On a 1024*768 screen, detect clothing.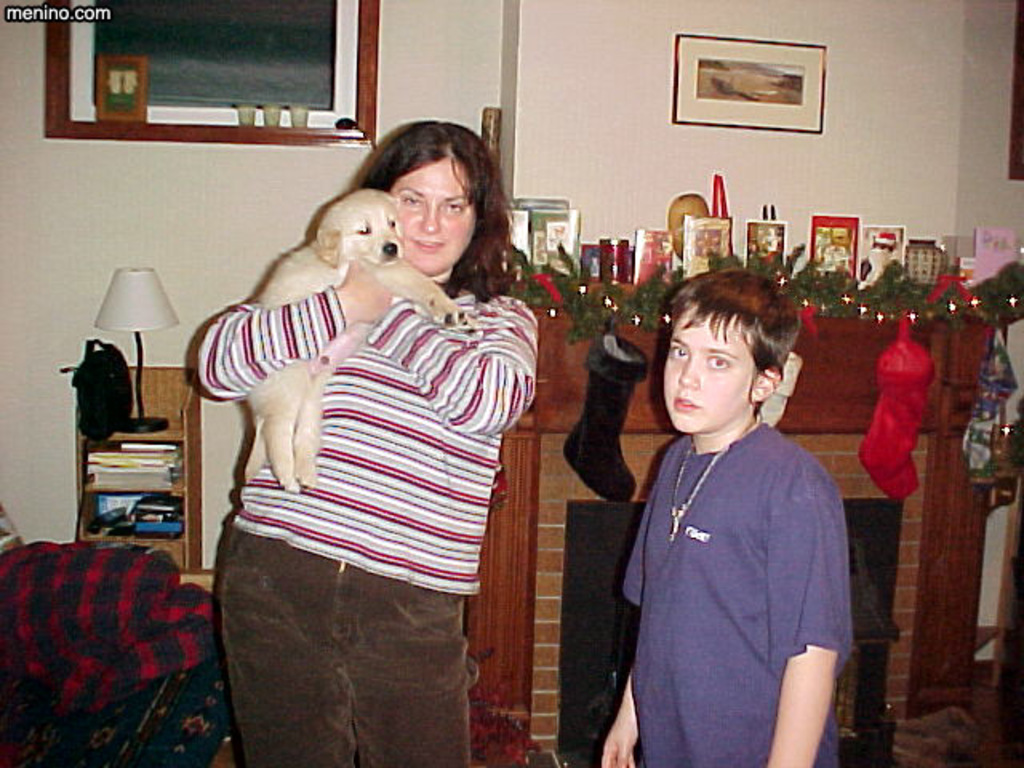
l=611, t=370, r=861, b=754.
